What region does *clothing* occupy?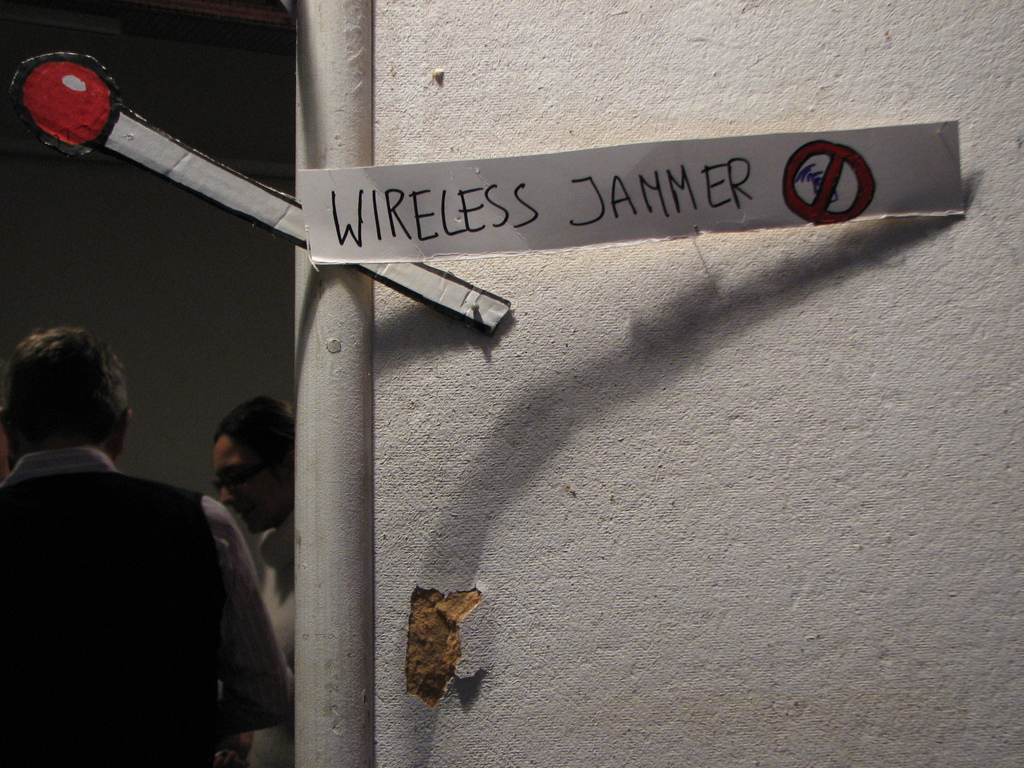
242/507/295/767.
